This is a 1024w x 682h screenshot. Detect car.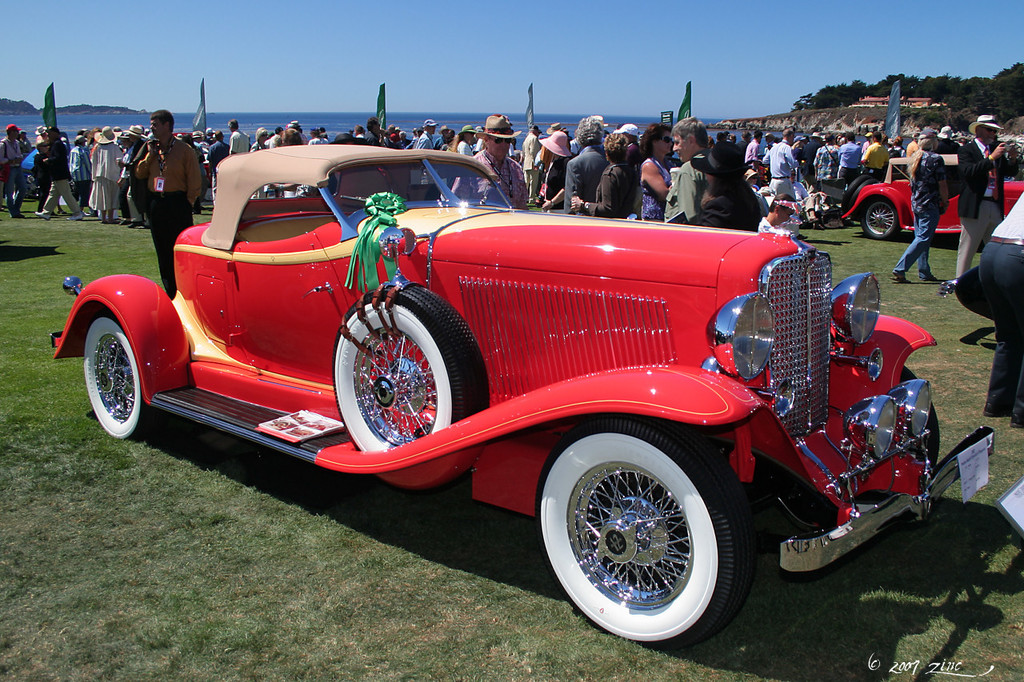
<bbox>50, 142, 994, 652</bbox>.
